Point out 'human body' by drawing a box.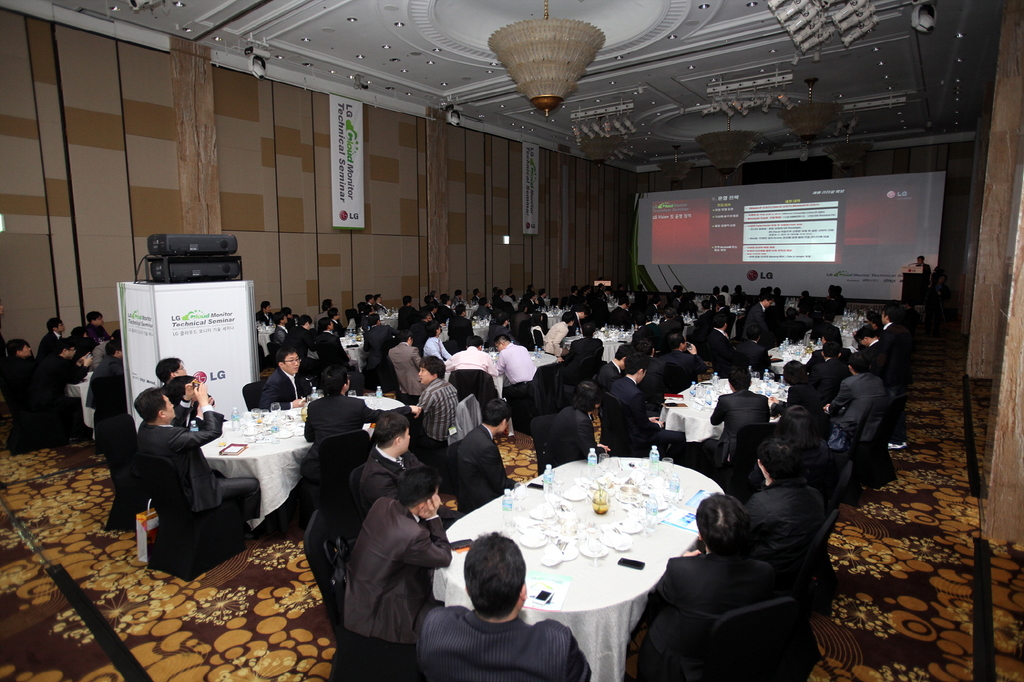
x1=842, y1=329, x2=902, y2=401.
